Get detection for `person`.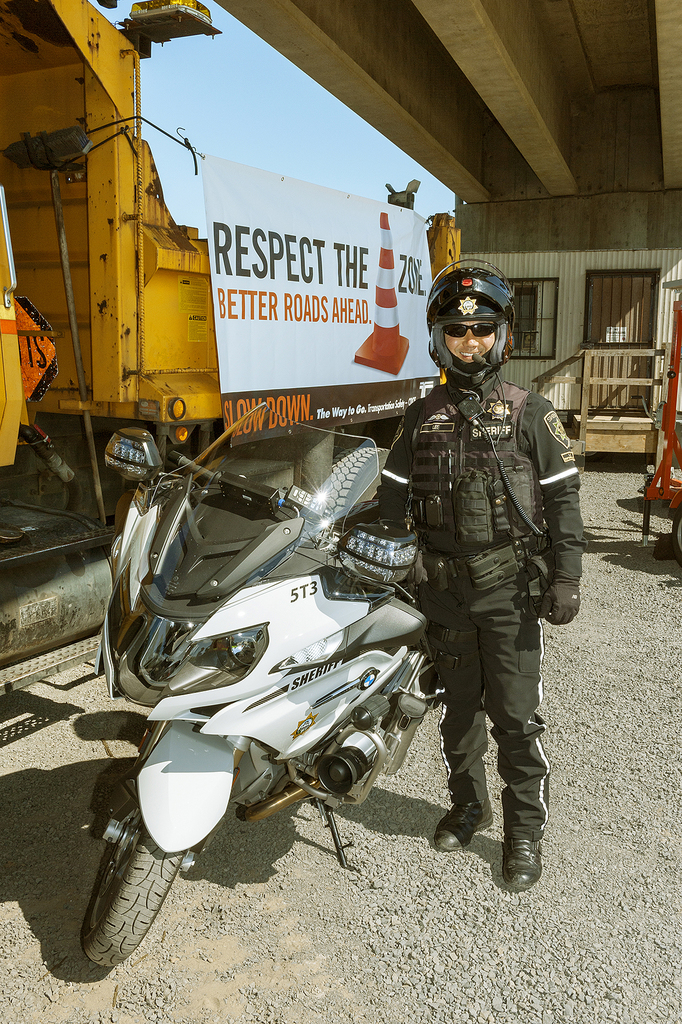
Detection: x1=388, y1=257, x2=576, y2=929.
